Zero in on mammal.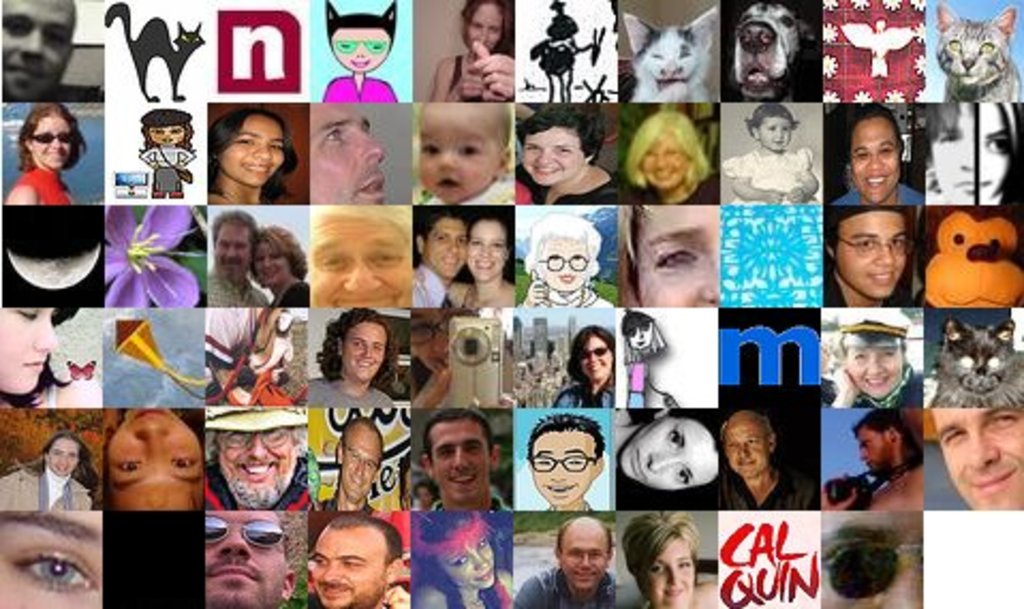
Zeroed in: x1=205 y1=209 x2=265 y2=308.
